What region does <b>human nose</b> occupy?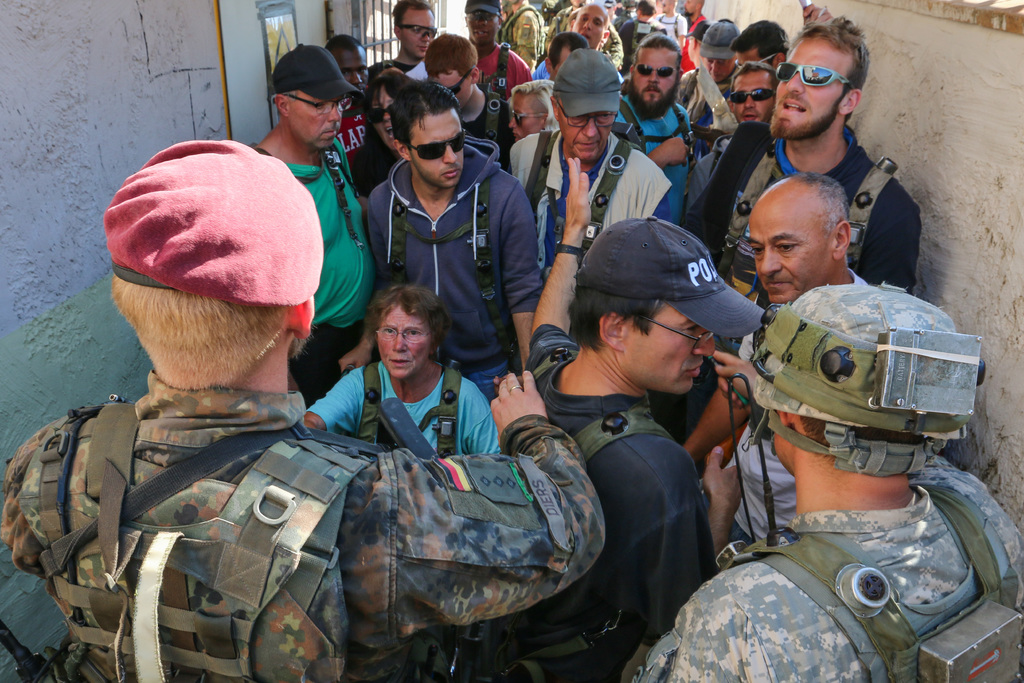
(694,333,715,356).
